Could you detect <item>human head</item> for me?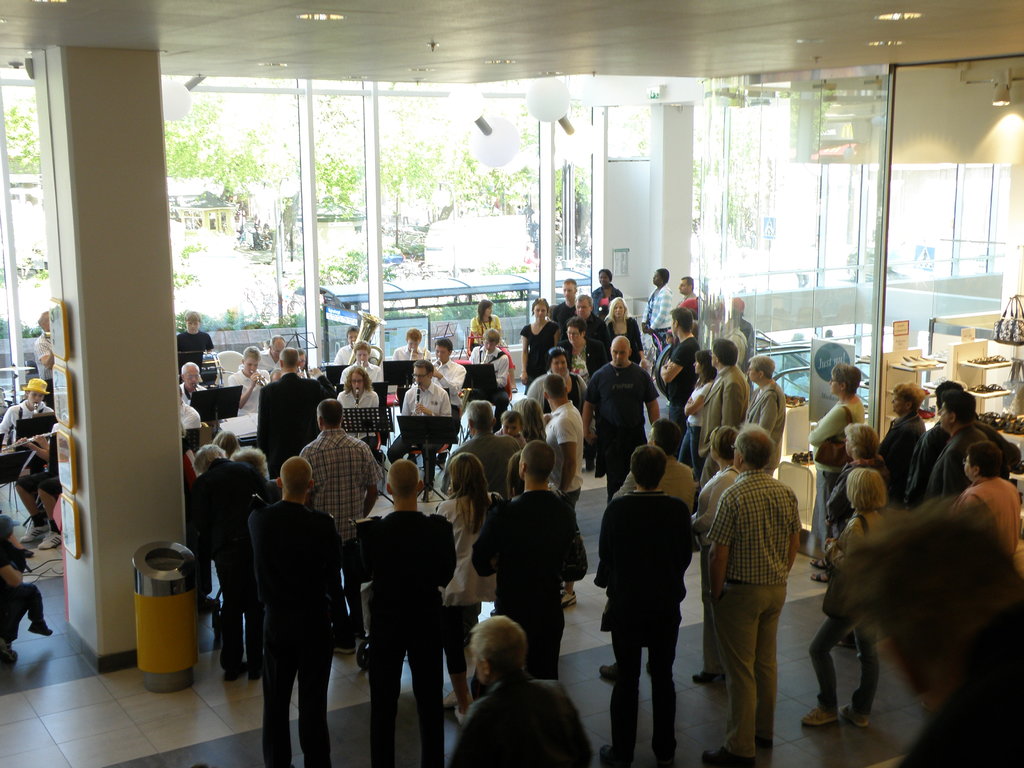
Detection result: x1=531 y1=295 x2=548 y2=323.
